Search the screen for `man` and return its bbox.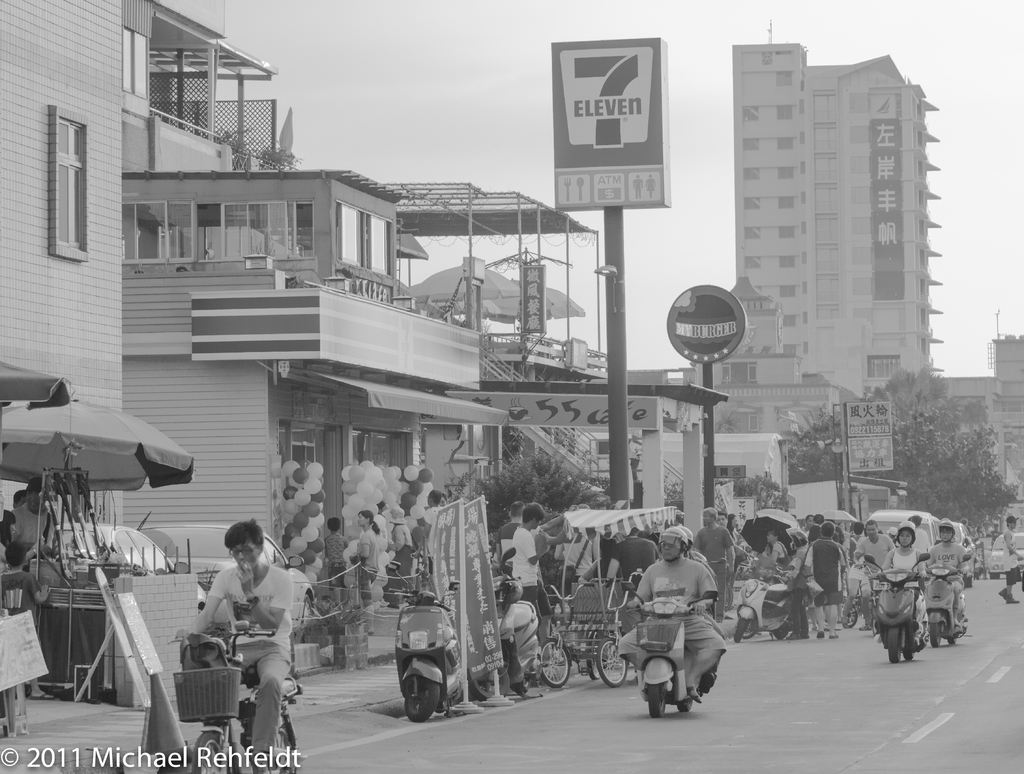
Found: Rect(512, 499, 546, 627).
